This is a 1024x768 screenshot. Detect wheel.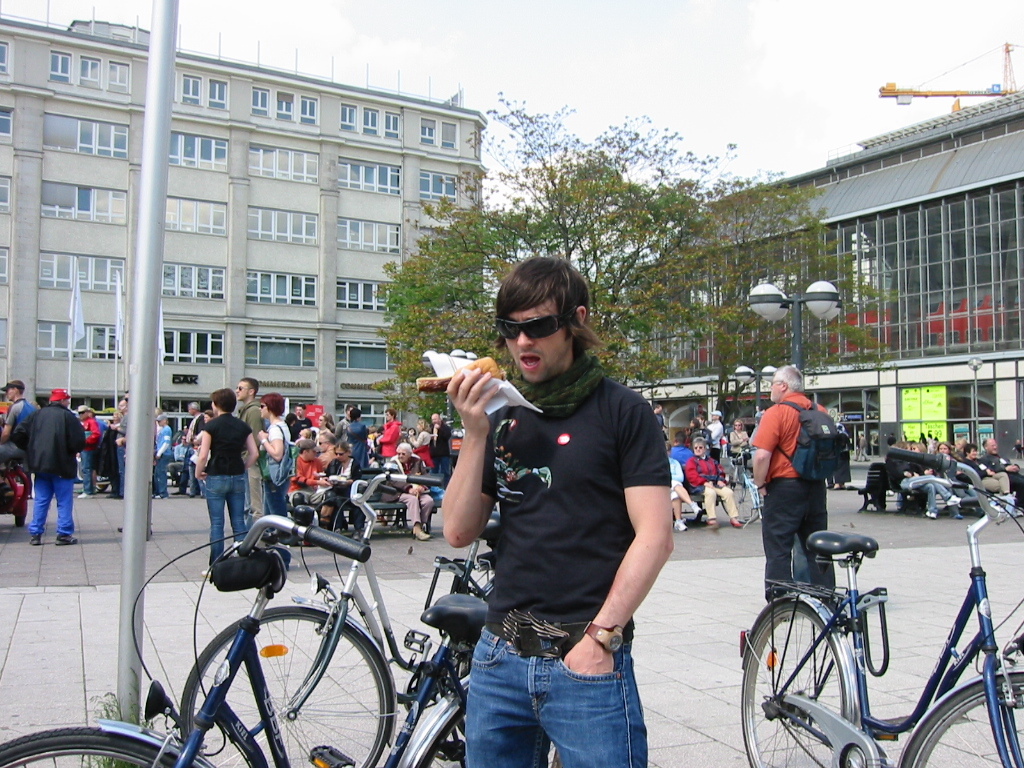
17, 504, 32, 532.
